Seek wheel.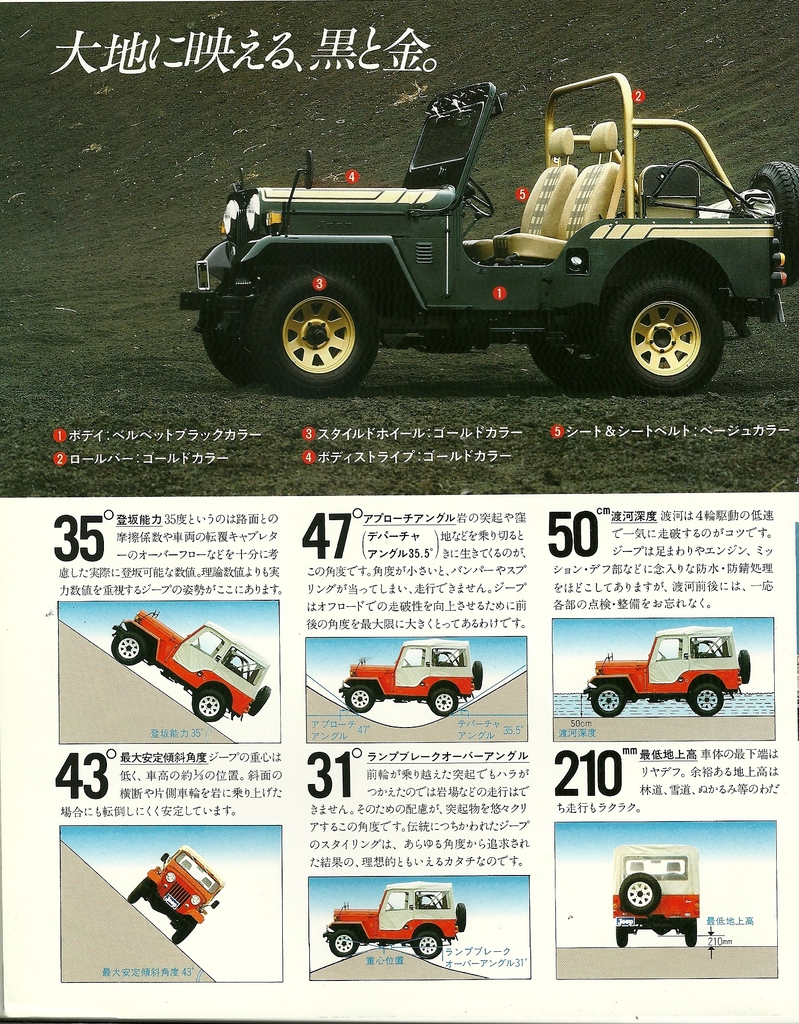
crop(245, 271, 378, 400).
